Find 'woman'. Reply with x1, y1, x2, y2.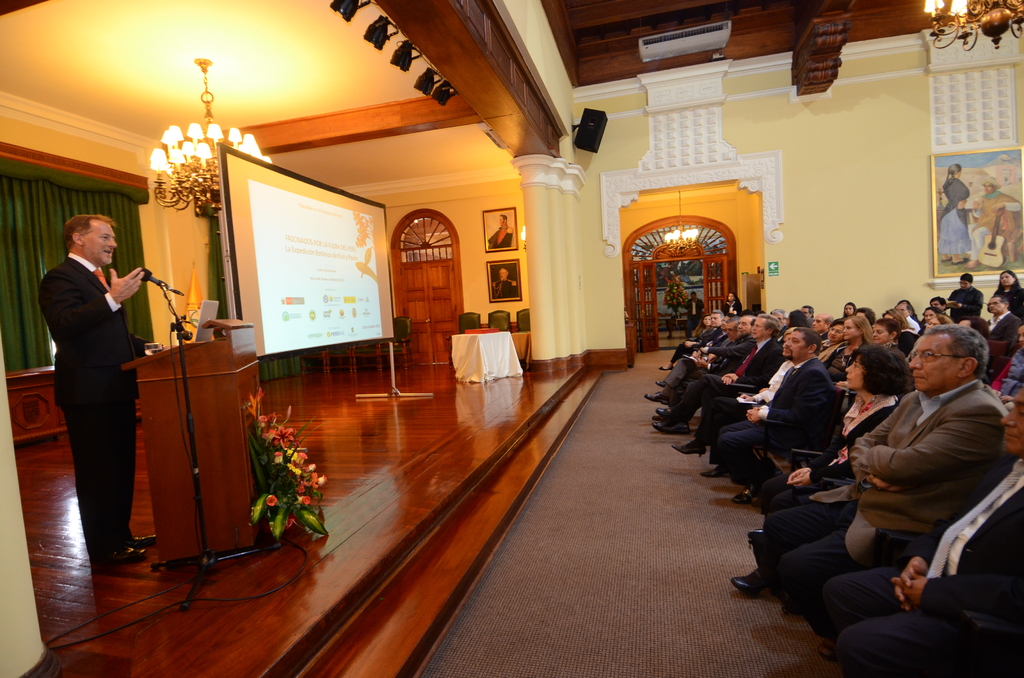
823, 316, 876, 390.
